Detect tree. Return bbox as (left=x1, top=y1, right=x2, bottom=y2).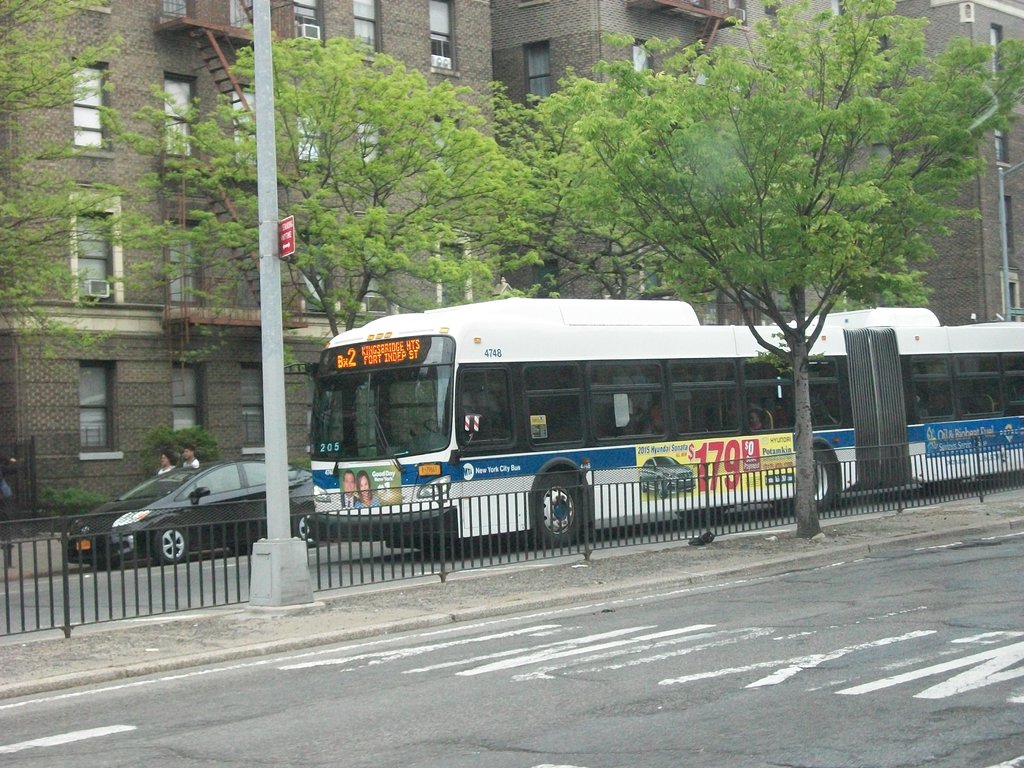
(left=0, top=0, right=173, bottom=367).
